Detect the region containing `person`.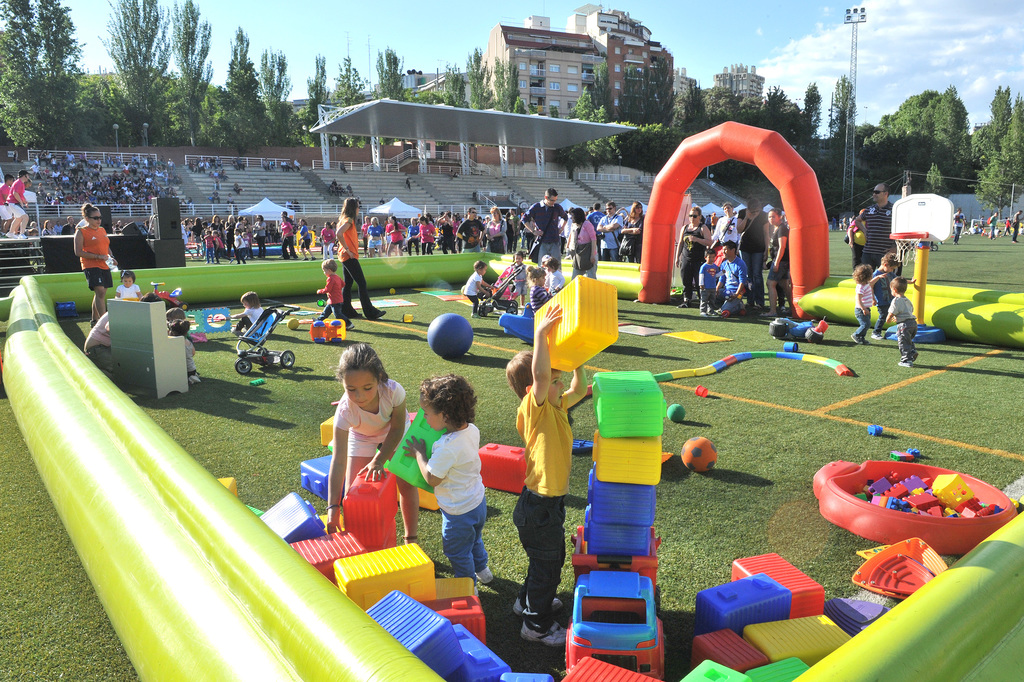
(x1=69, y1=200, x2=111, y2=292).
